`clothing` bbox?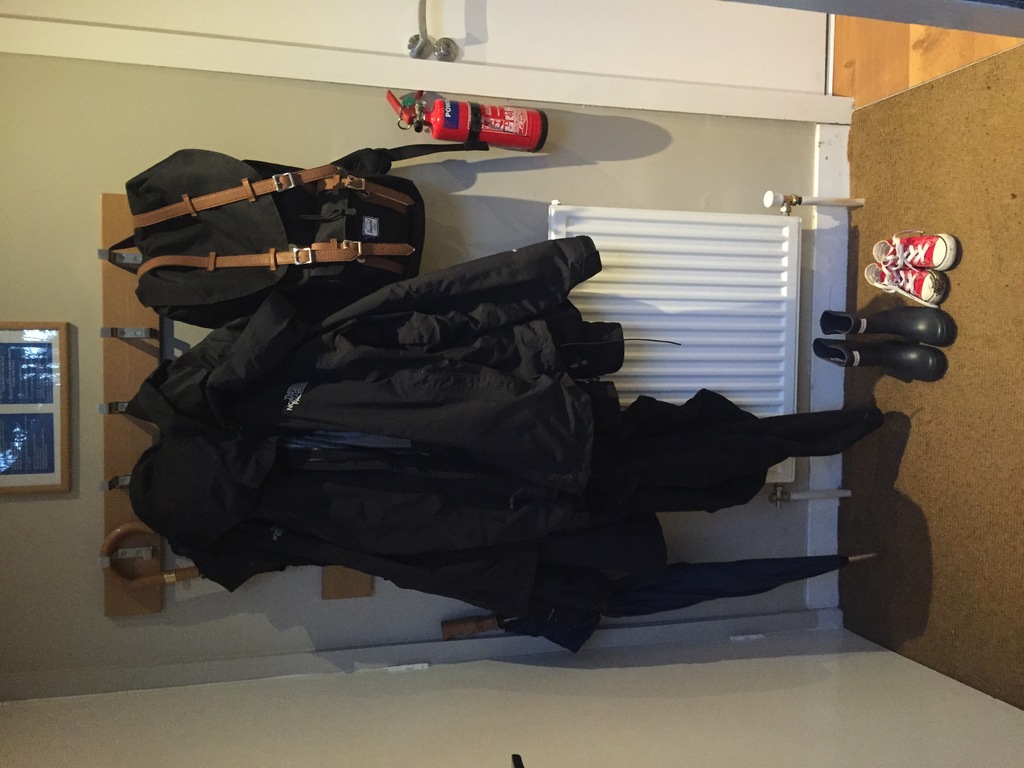
117:231:623:496
